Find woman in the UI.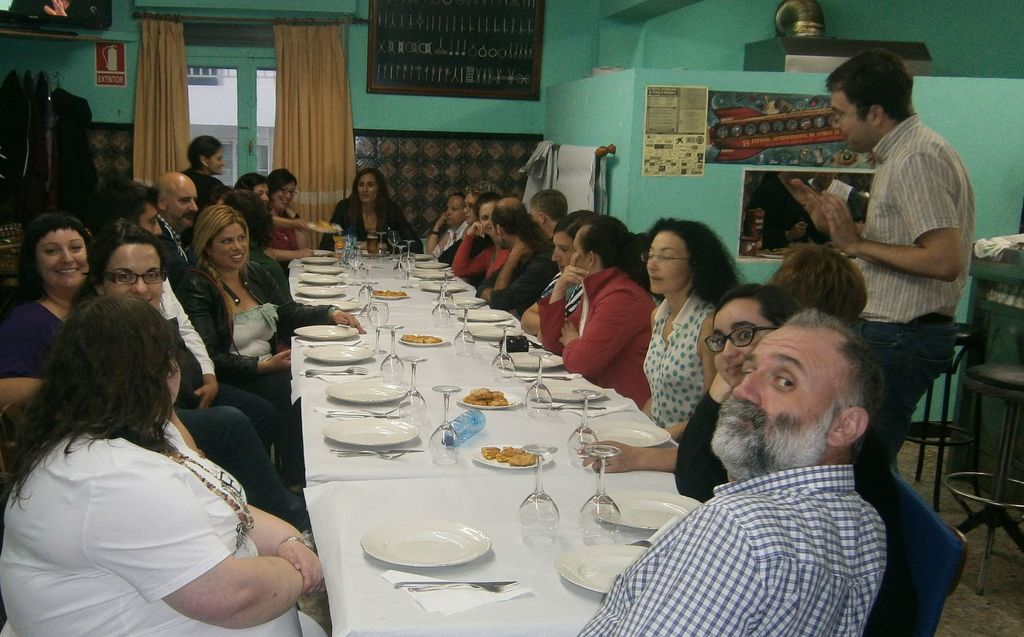
UI element at [x1=236, y1=167, x2=320, y2=268].
